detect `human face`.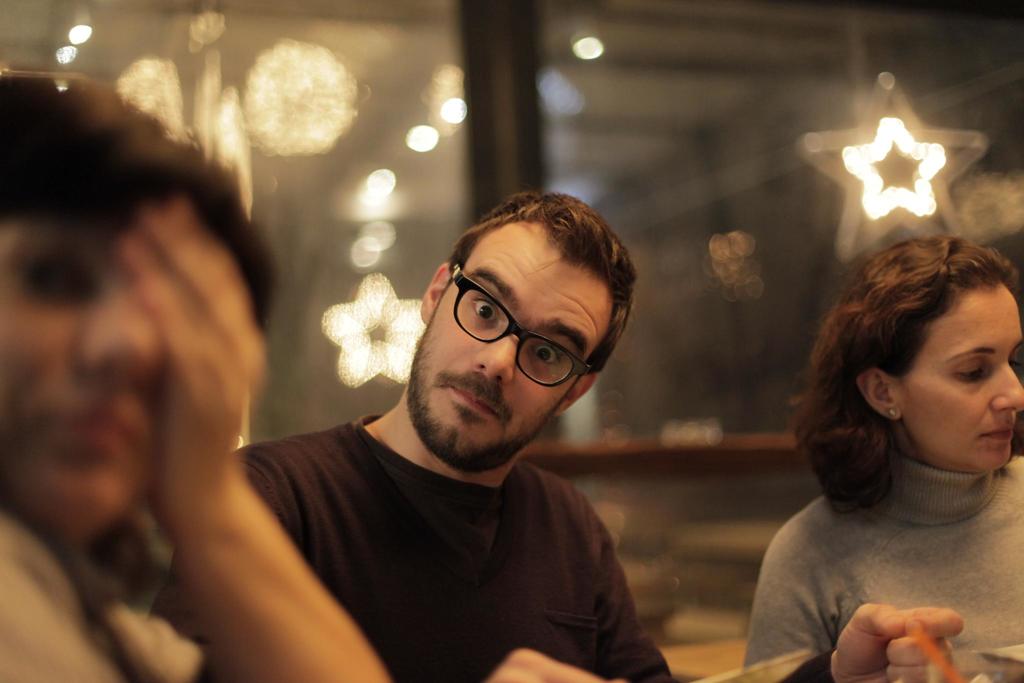
Detected at (x1=904, y1=288, x2=1023, y2=470).
